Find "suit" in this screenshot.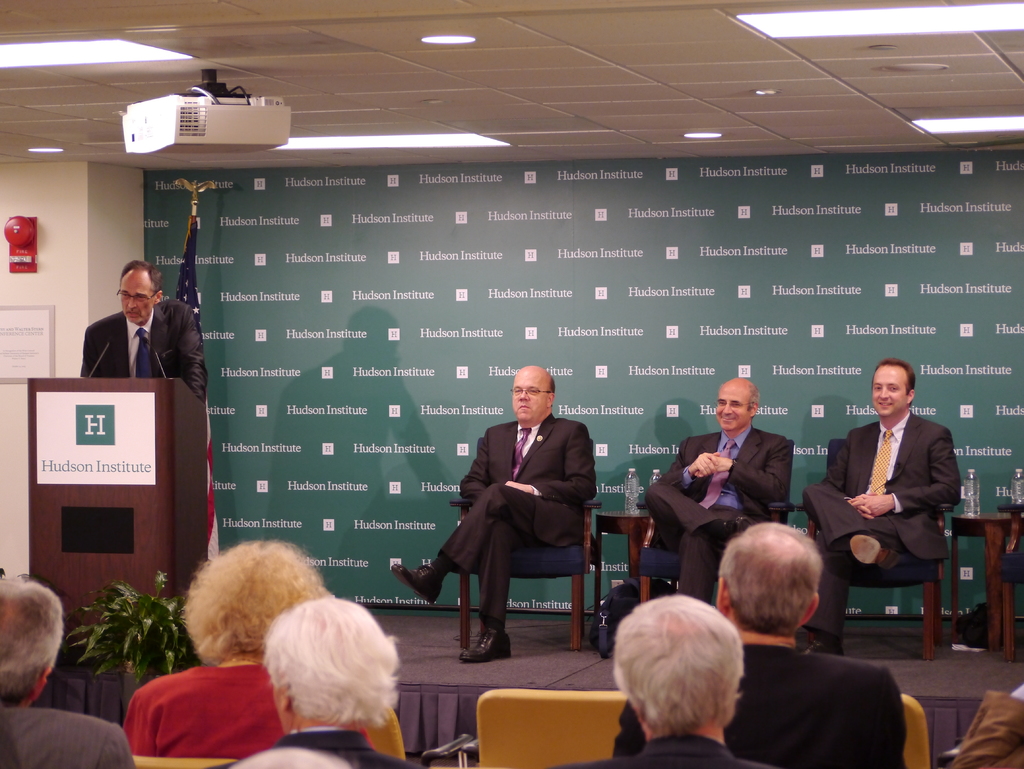
The bounding box for "suit" is region(564, 731, 760, 768).
